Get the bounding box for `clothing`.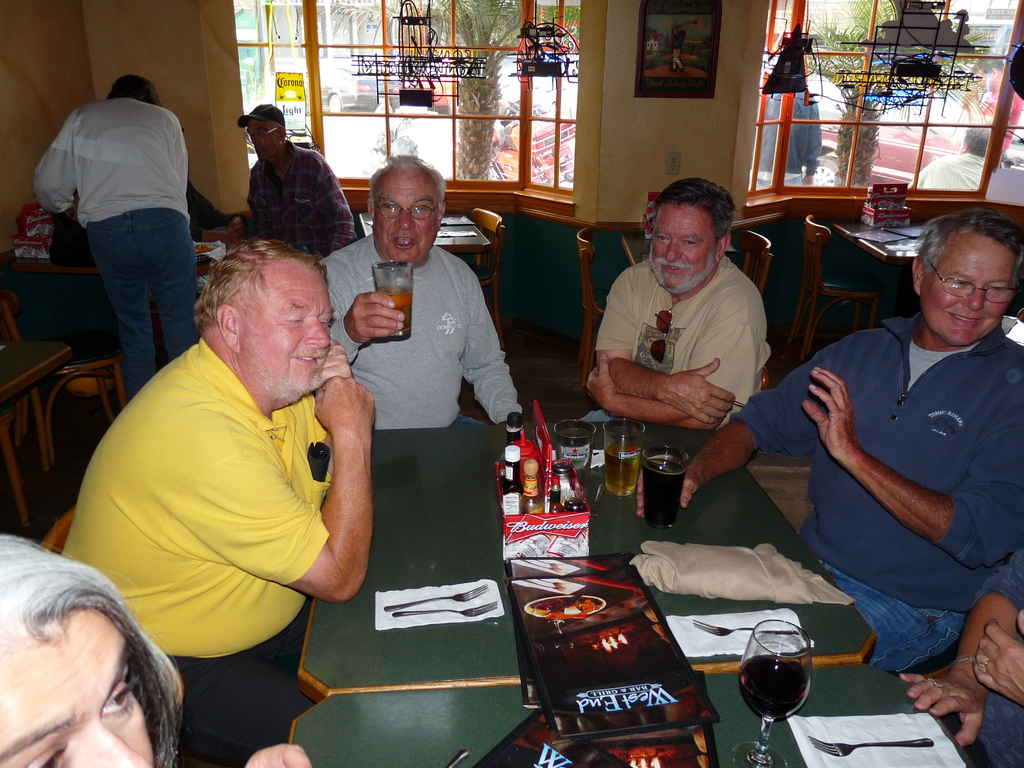
749, 89, 822, 188.
